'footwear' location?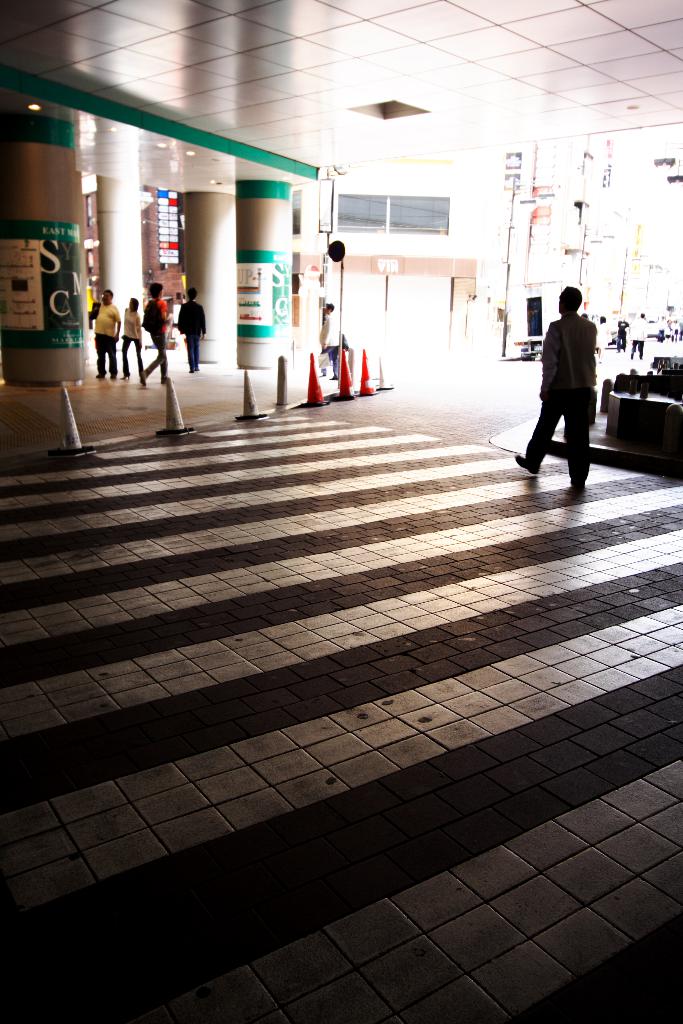
<region>189, 368, 194, 373</region>
